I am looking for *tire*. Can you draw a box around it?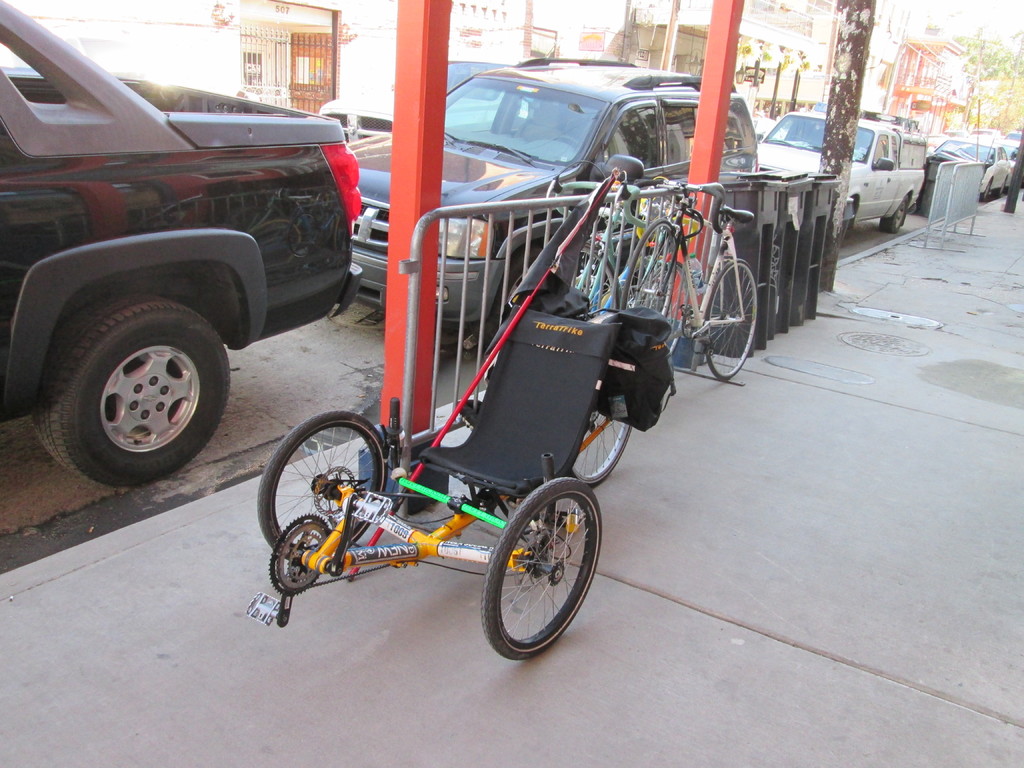
Sure, the bounding box is detection(477, 248, 564, 330).
